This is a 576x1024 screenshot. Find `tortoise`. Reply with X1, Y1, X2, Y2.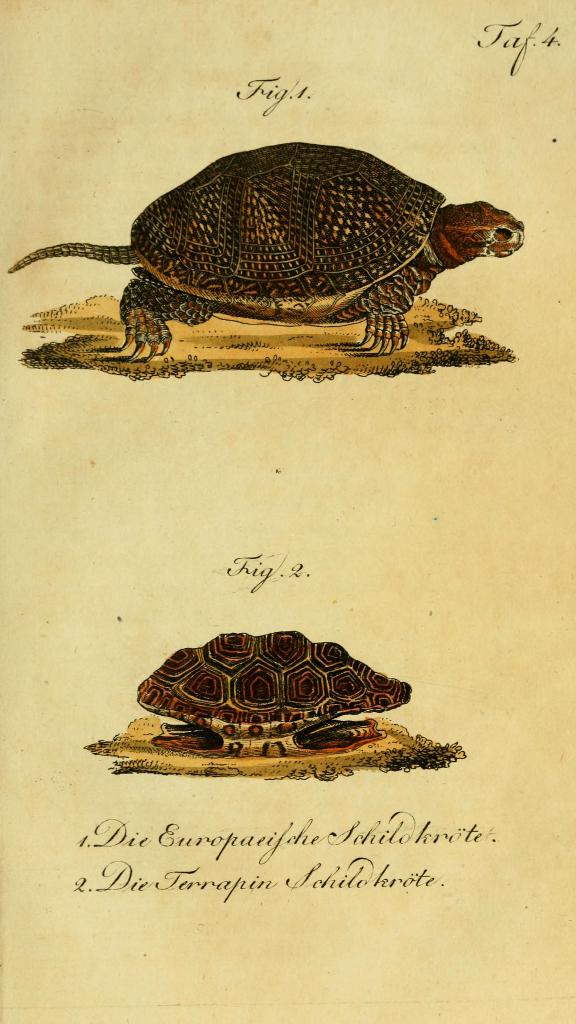
0, 138, 523, 363.
